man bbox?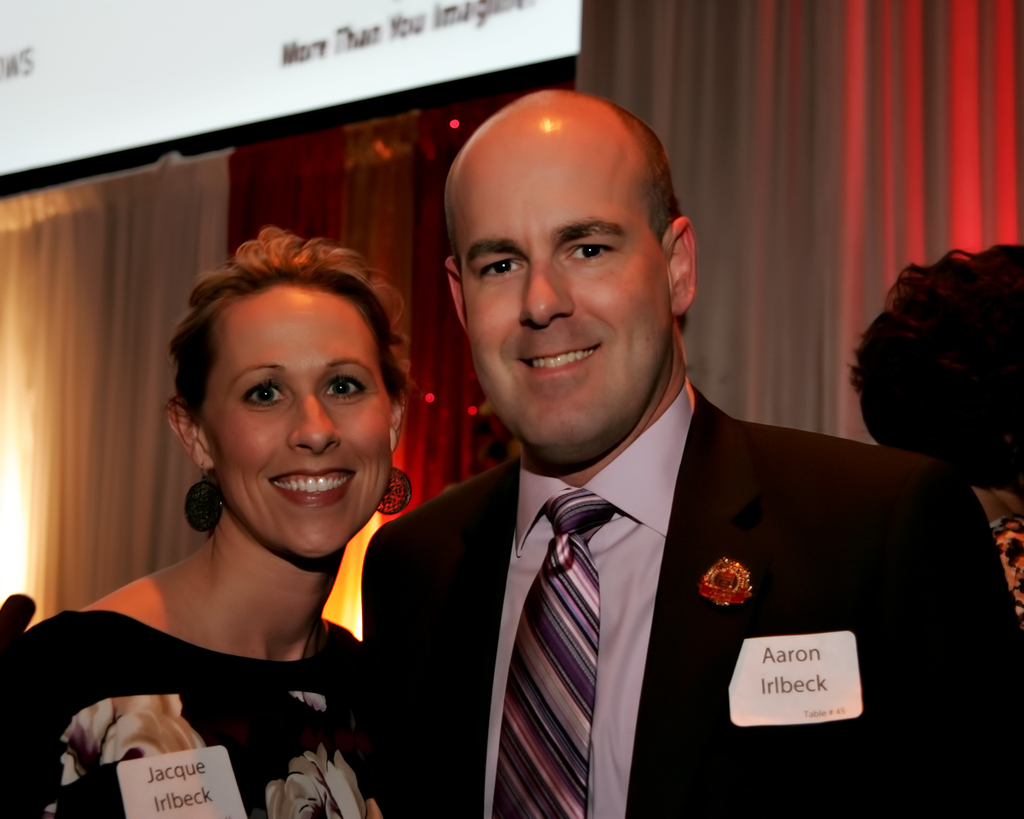
bbox=(324, 112, 981, 795)
